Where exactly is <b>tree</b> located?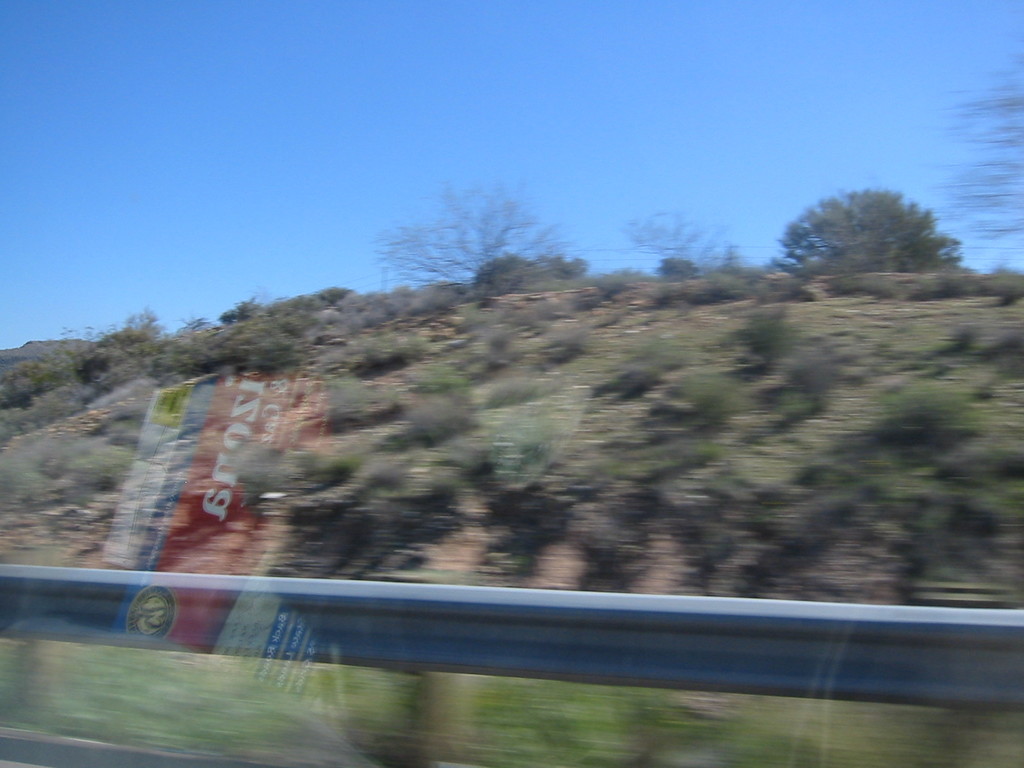
Its bounding box is pyautogui.locateOnScreen(775, 187, 979, 273).
